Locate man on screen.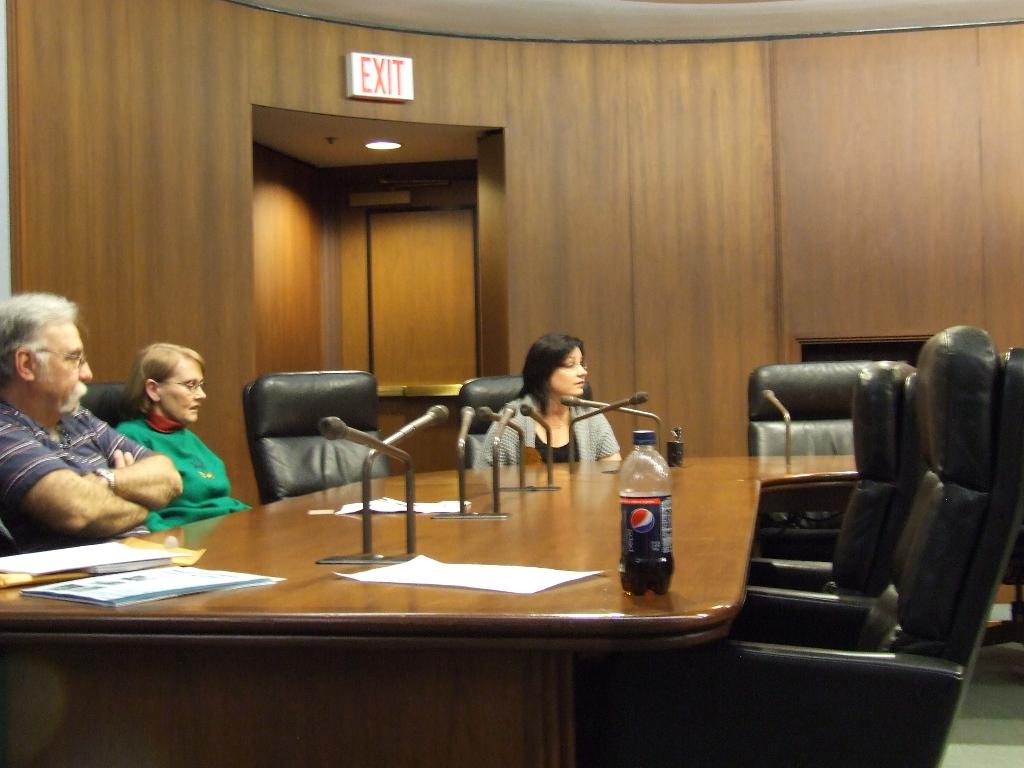
On screen at [6,320,175,564].
